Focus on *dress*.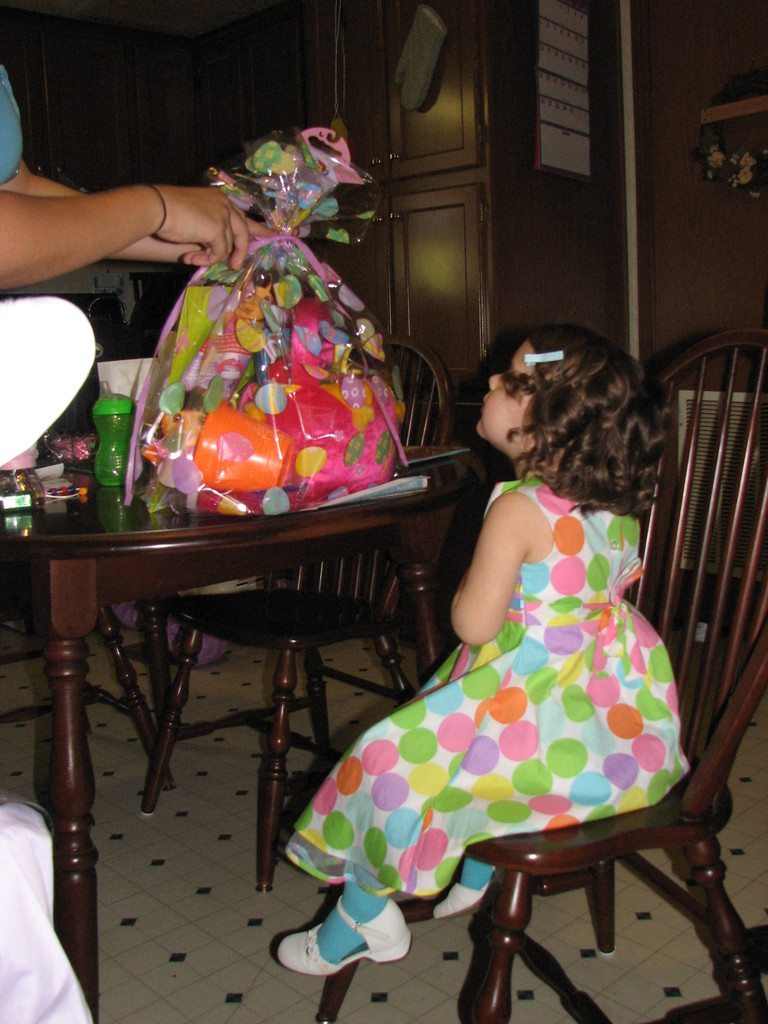
Focused at 319 447 706 917.
